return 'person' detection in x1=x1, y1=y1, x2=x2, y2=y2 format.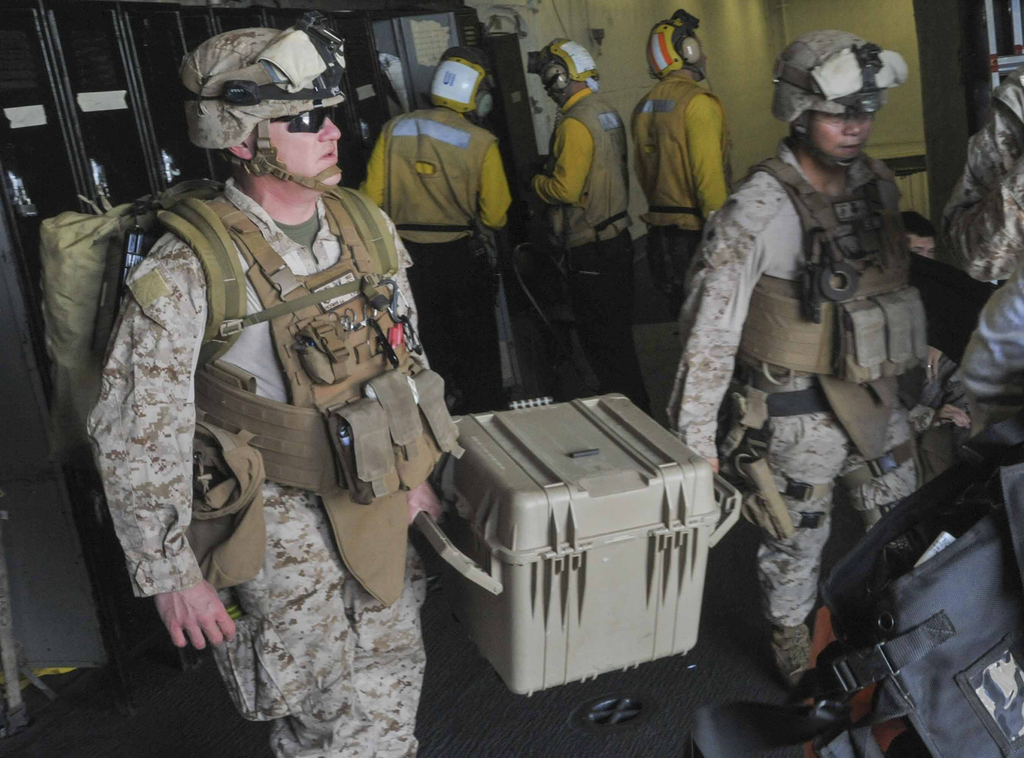
x1=81, y1=7, x2=445, y2=757.
